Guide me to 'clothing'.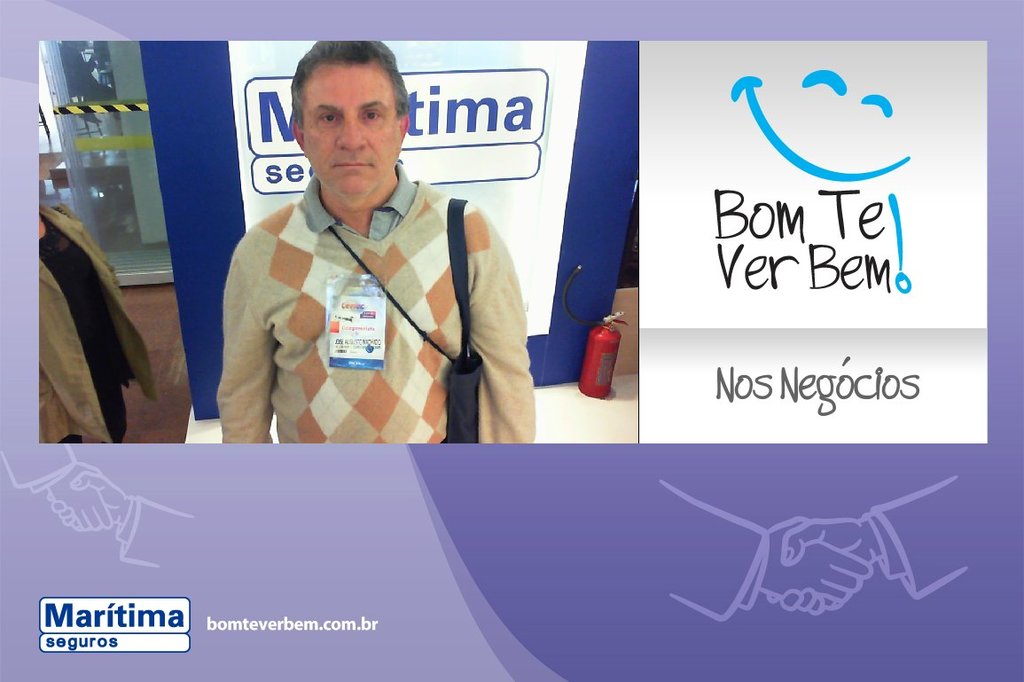
Guidance: bbox=[223, 137, 537, 470].
